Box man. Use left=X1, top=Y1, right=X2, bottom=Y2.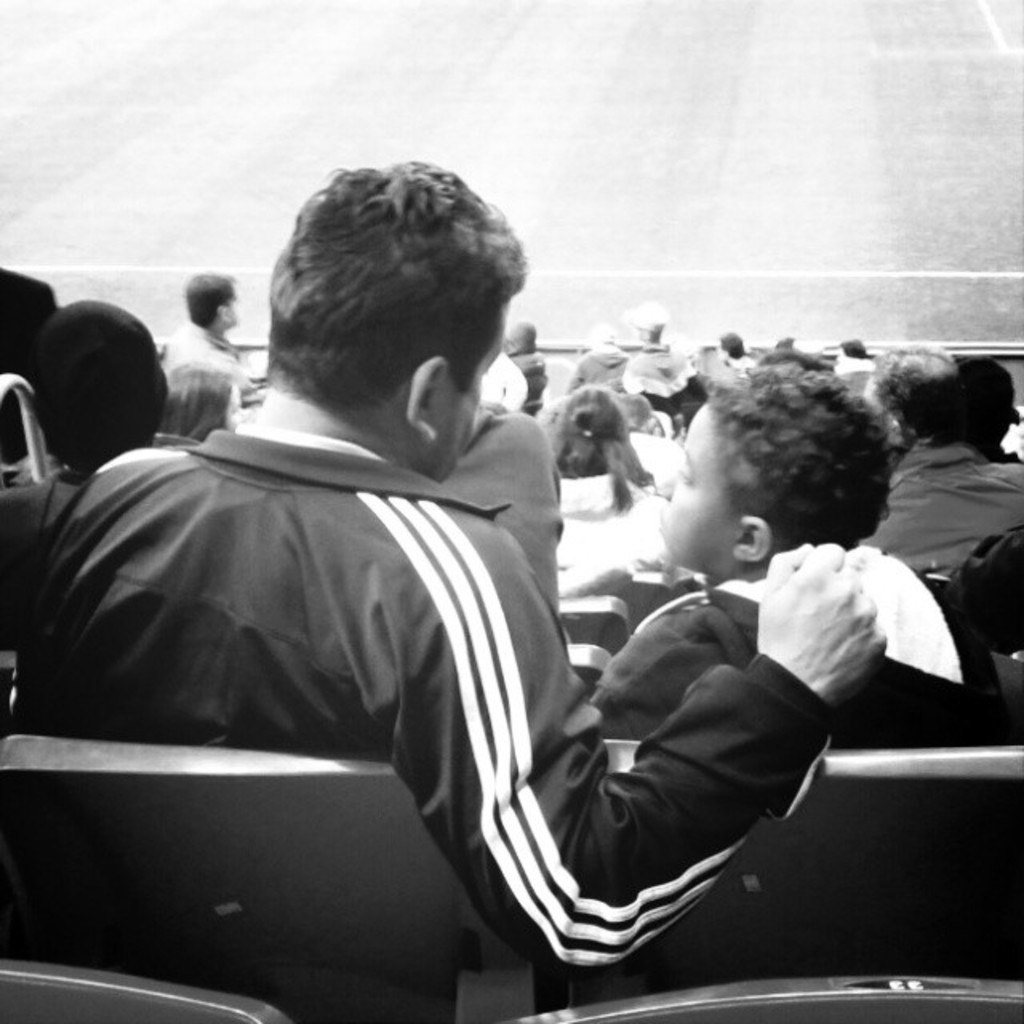
left=861, top=346, right=1022, bottom=586.
